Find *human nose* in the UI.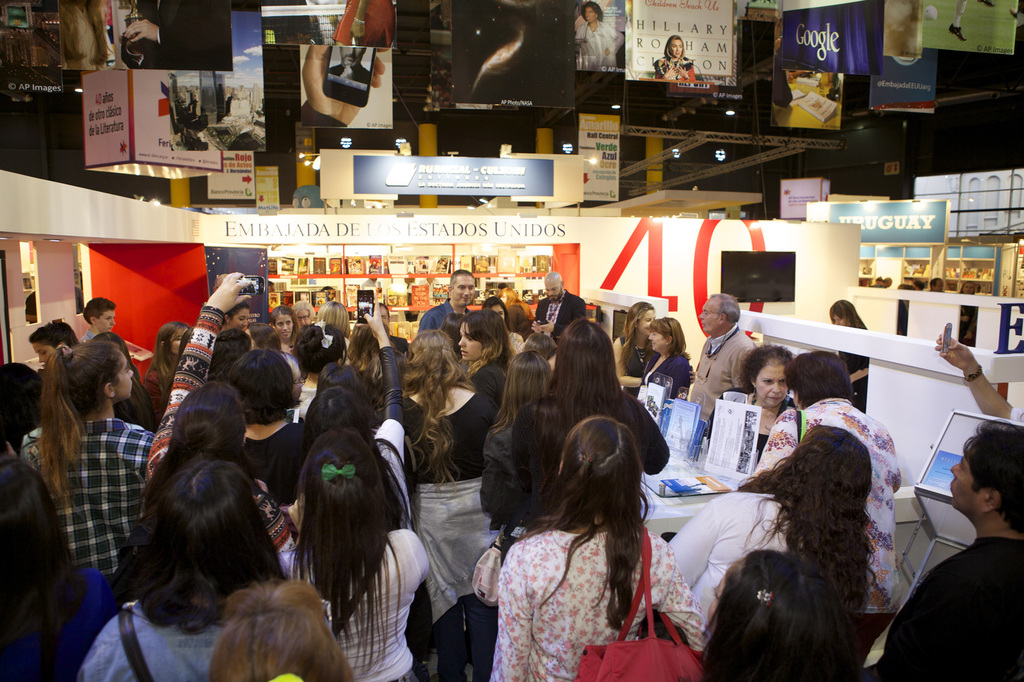
UI element at crop(39, 353, 45, 363).
